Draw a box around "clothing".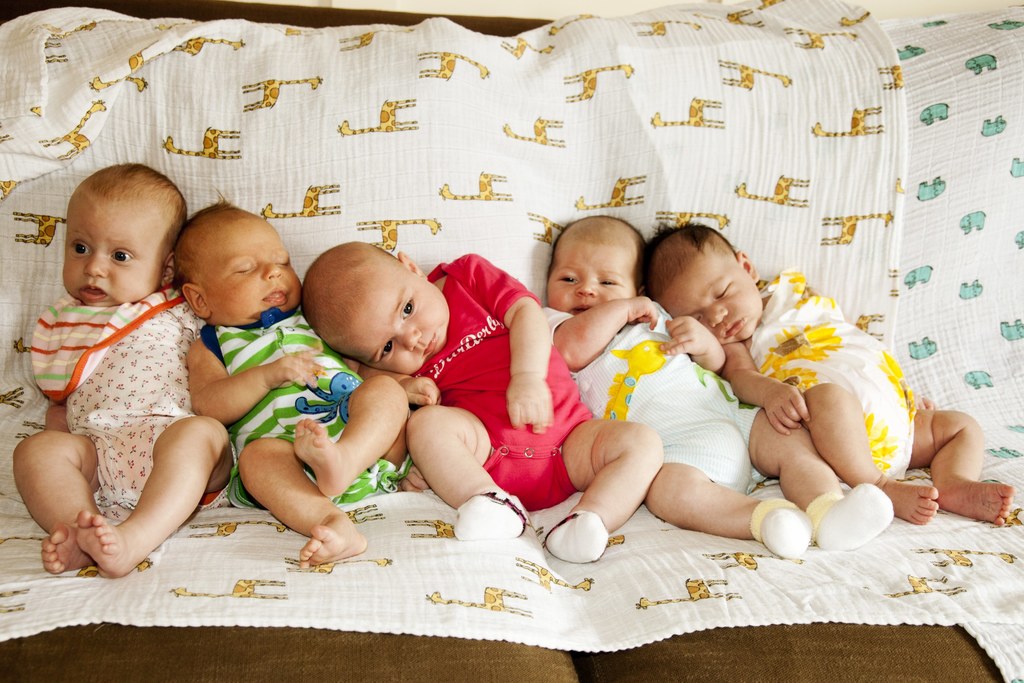
BBox(420, 255, 591, 525).
